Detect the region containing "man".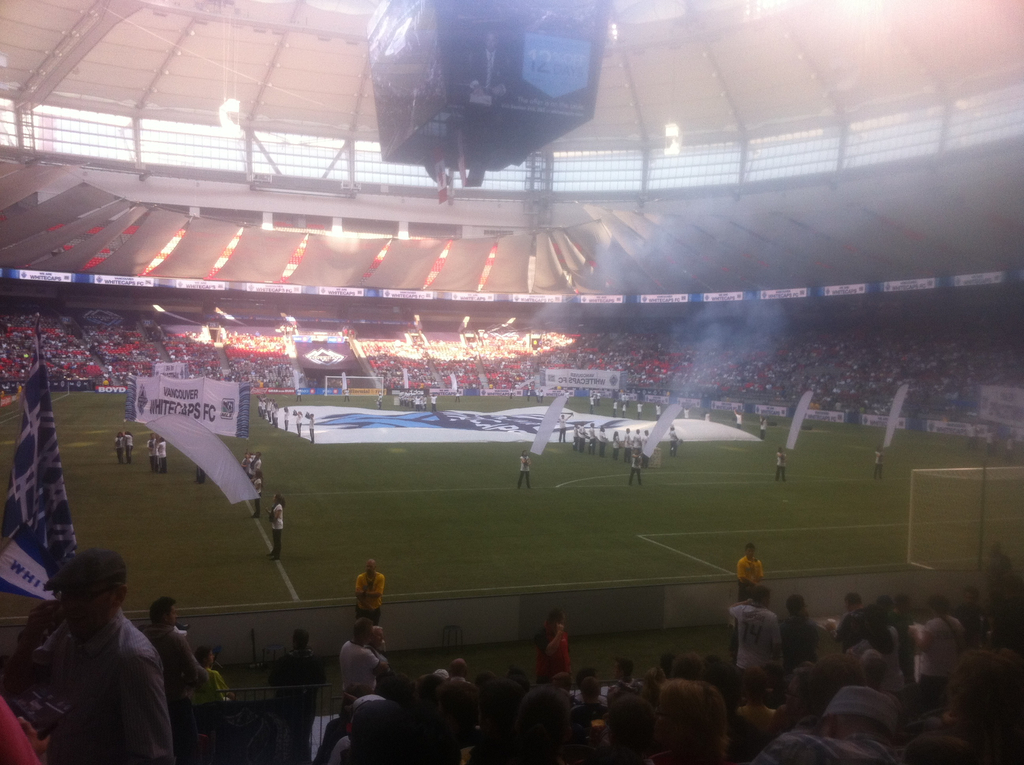
(295, 387, 303, 401).
